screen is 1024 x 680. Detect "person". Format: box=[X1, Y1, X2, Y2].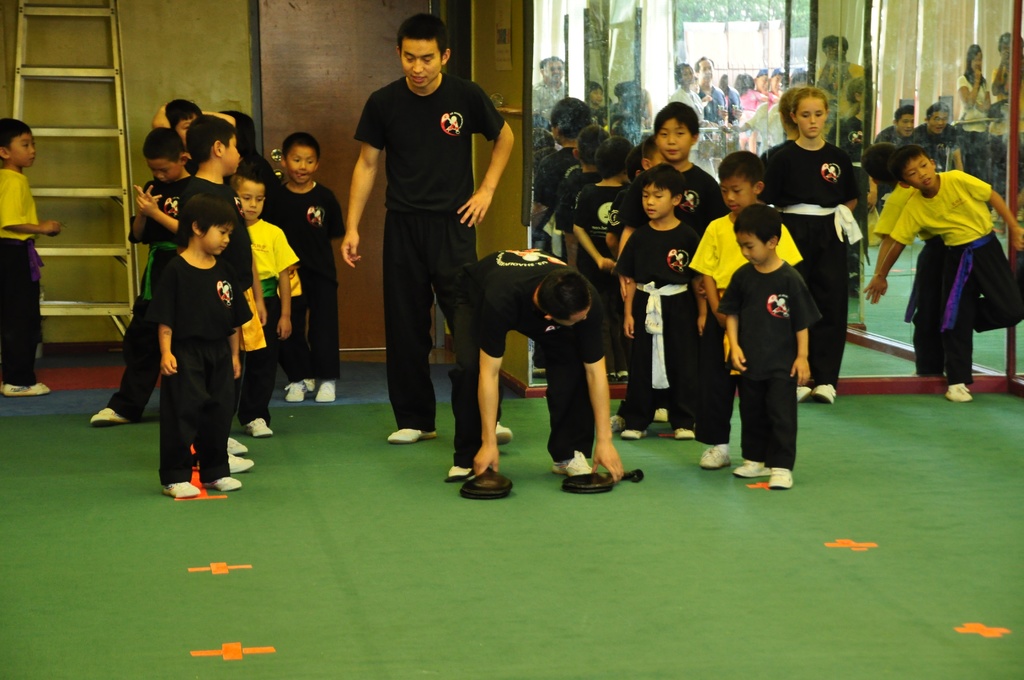
box=[863, 97, 918, 192].
